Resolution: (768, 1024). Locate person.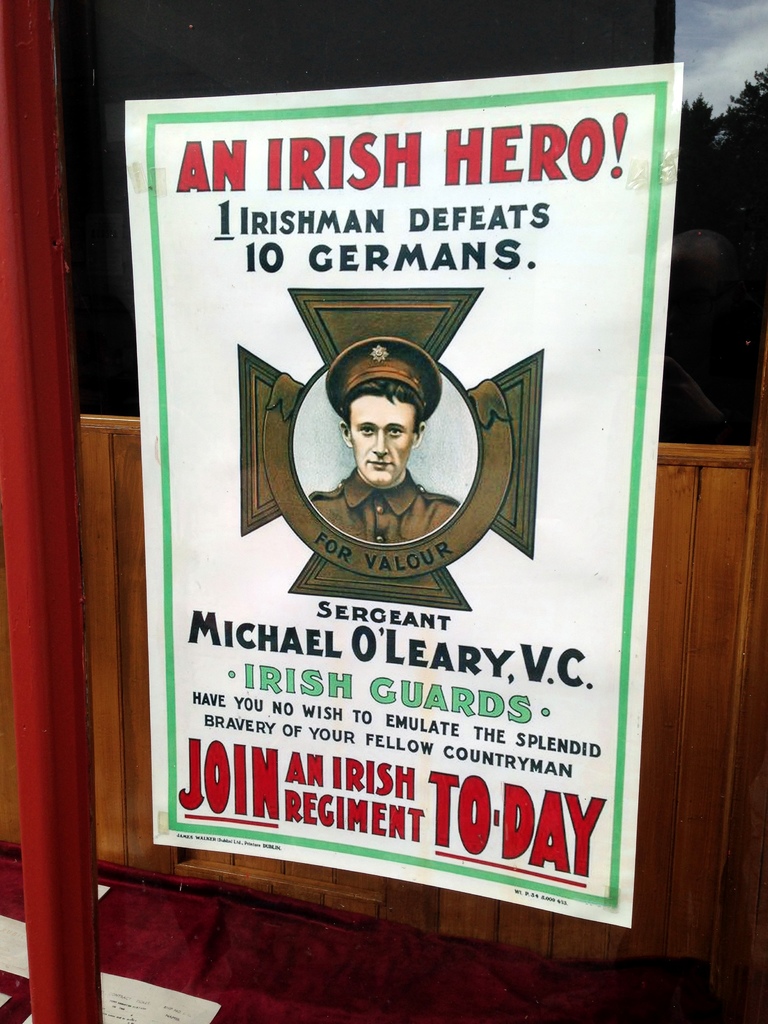
[left=305, top=340, right=461, bottom=550].
